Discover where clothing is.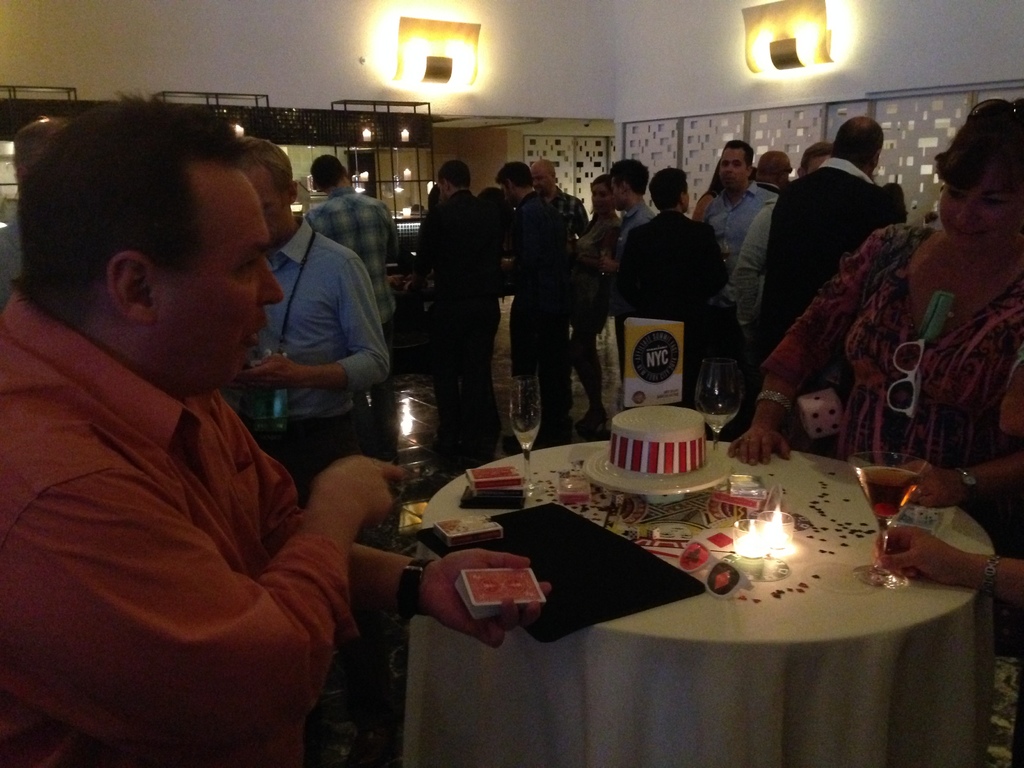
Discovered at detection(509, 189, 576, 431).
